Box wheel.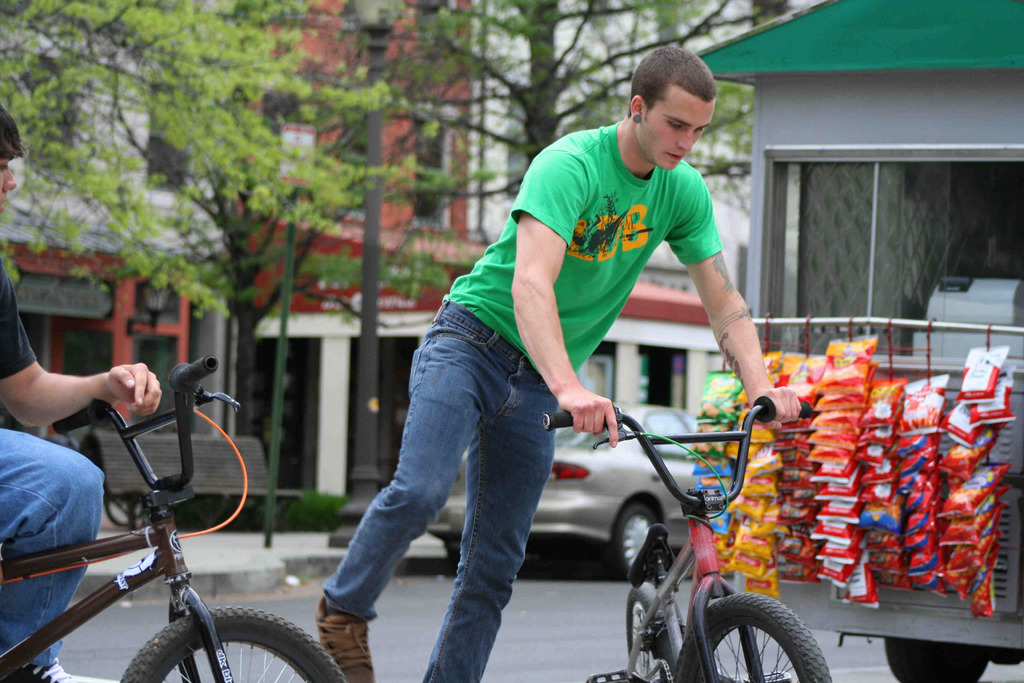
121, 605, 349, 682.
